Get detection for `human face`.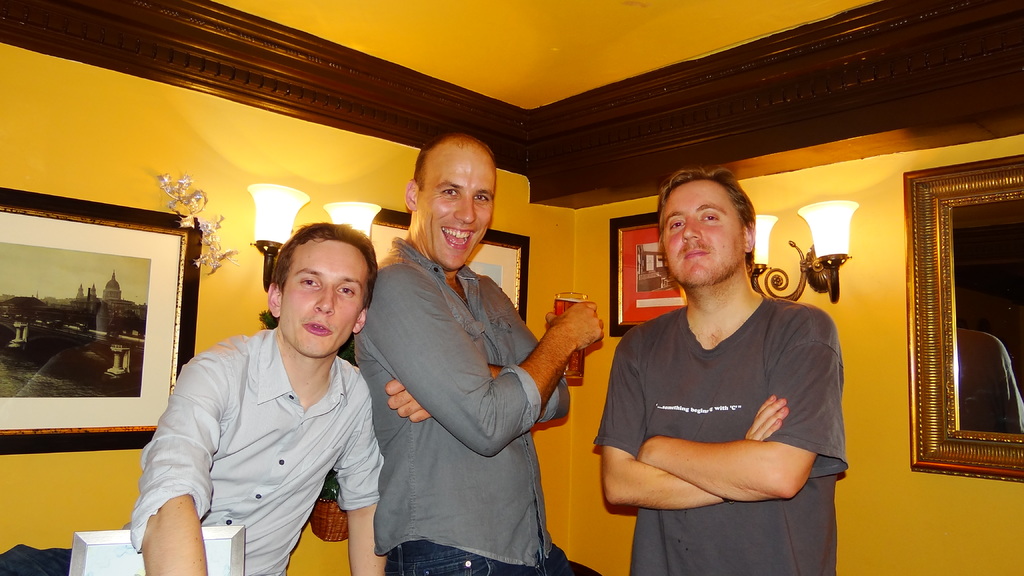
Detection: (left=278, top=230, right=368, bottom=356).
